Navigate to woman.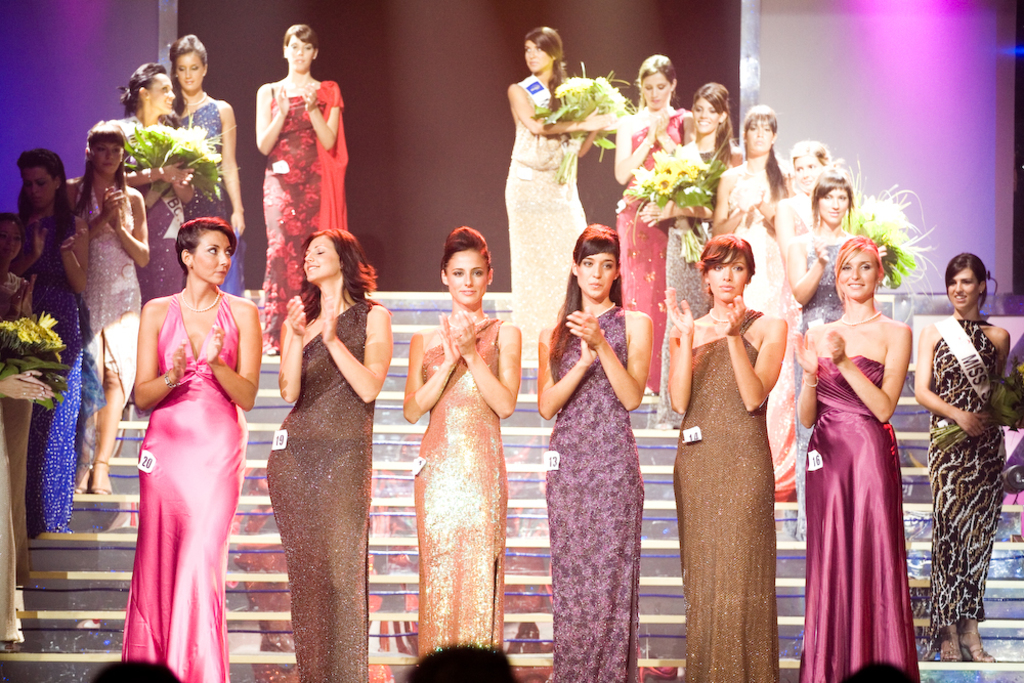
Navigation target: region(502, 27, 601, 377).
